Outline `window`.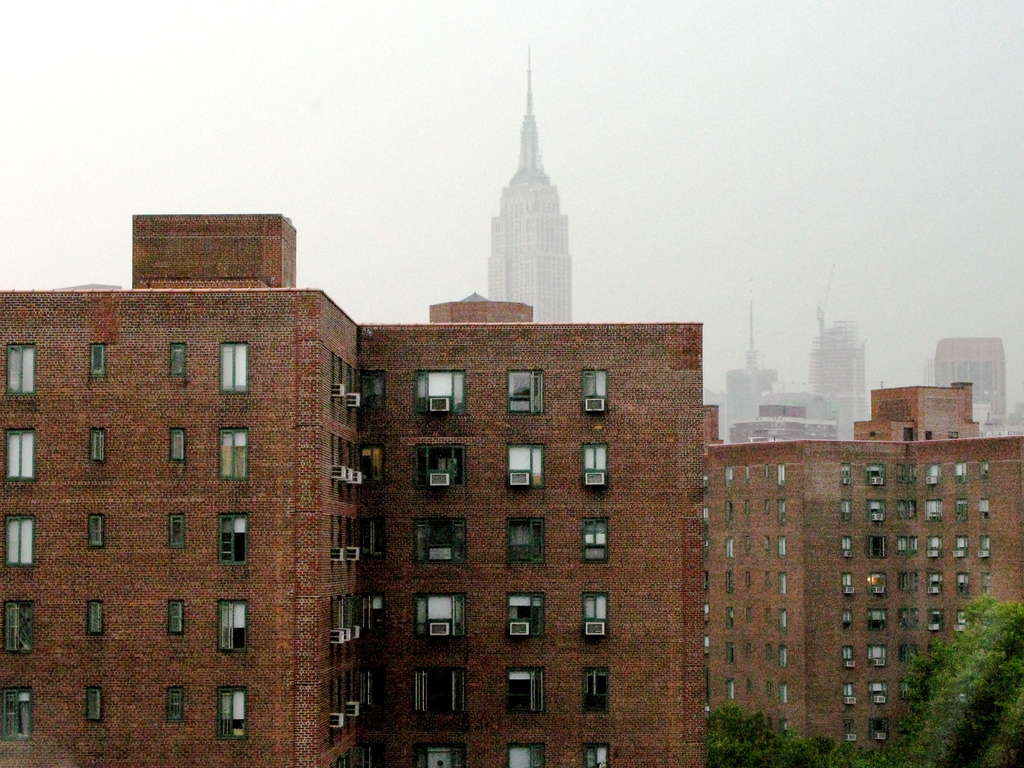
Outline: left=506, top=519, right=544, bottom=564.
